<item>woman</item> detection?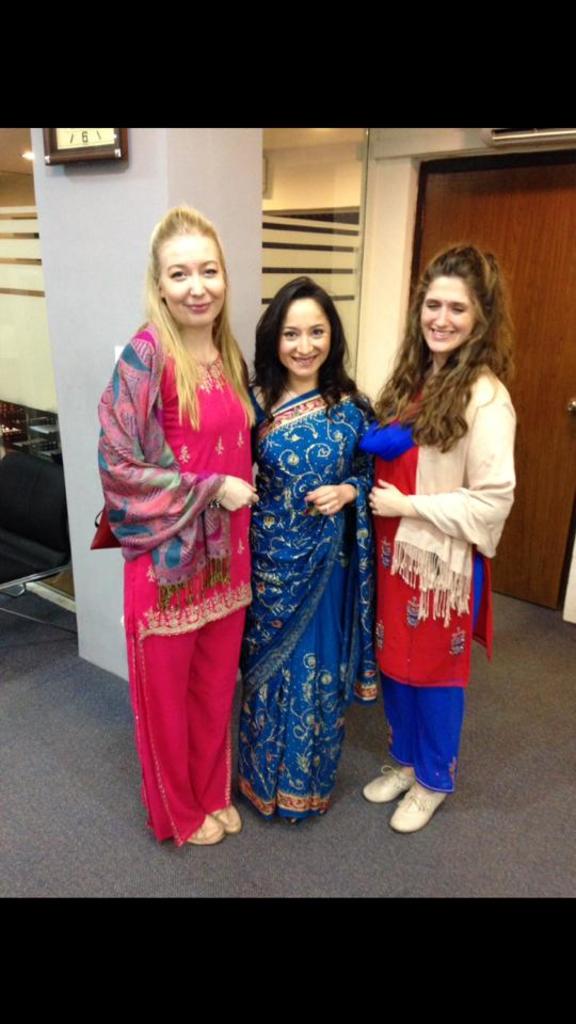
90/193/276/847
